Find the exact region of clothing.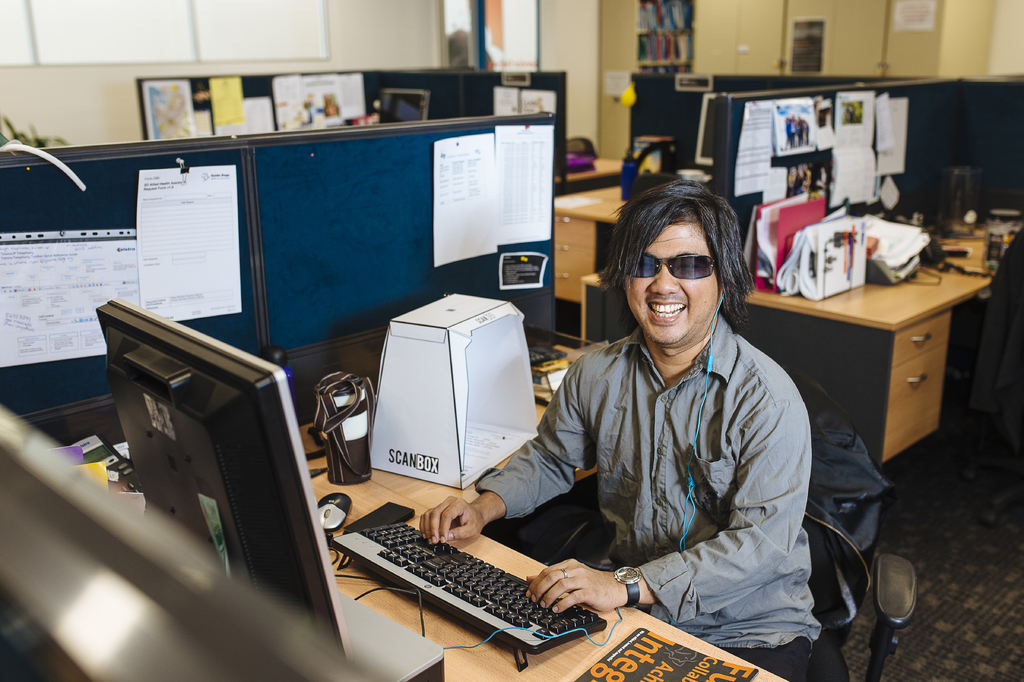
Exact region: {"x1": 474, "y1": 297, "x2": 830, "y2": 681}.
